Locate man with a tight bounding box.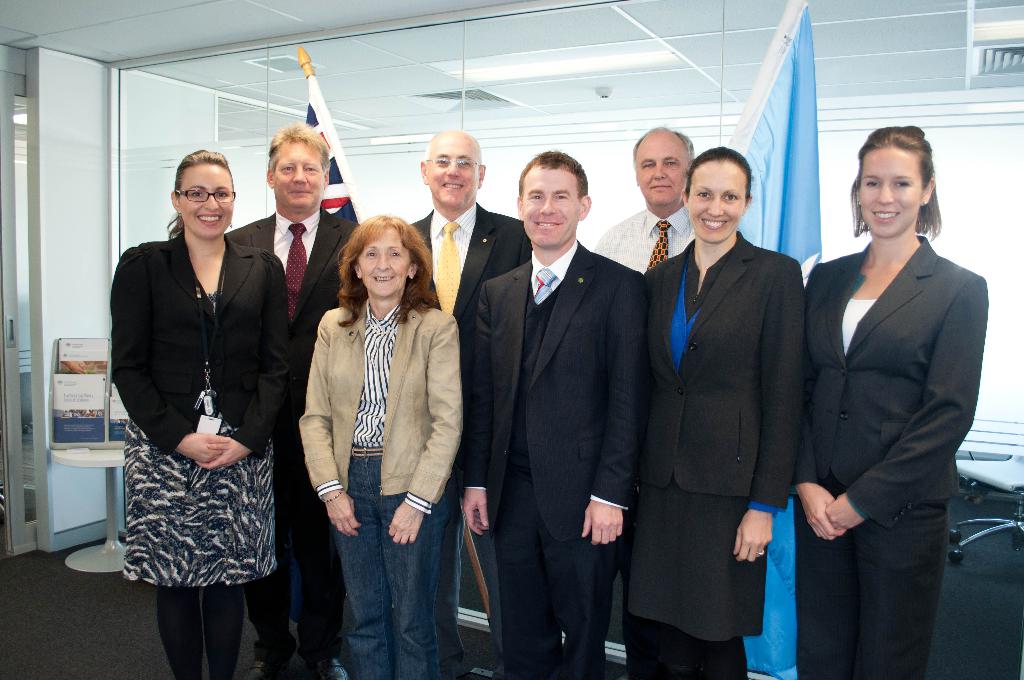
{"x1": 408, "y1": 134, "x2": 534, "y2": 679}.
